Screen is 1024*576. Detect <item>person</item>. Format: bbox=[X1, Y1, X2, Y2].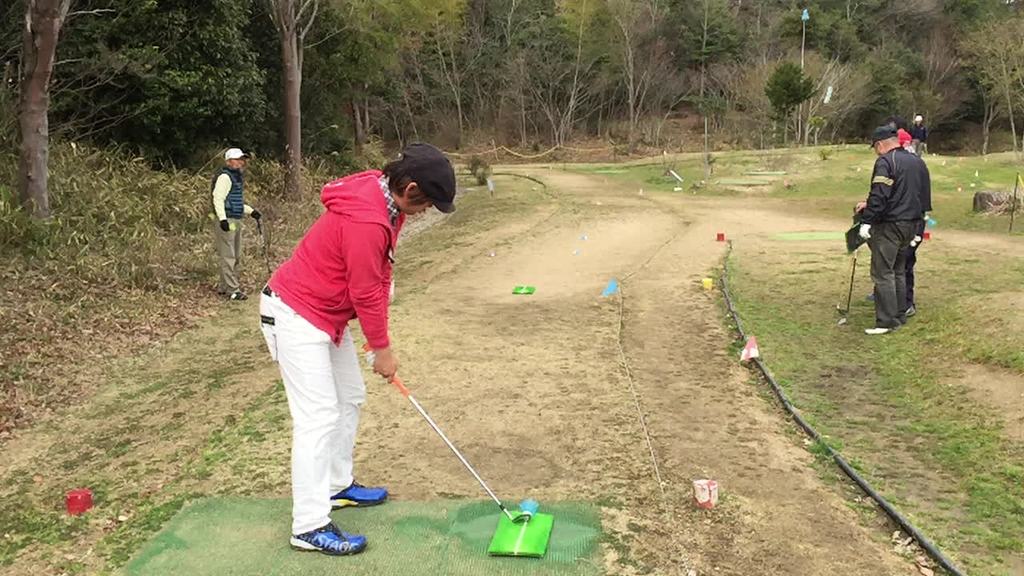
bbox=[886, 117, 915, 154].
